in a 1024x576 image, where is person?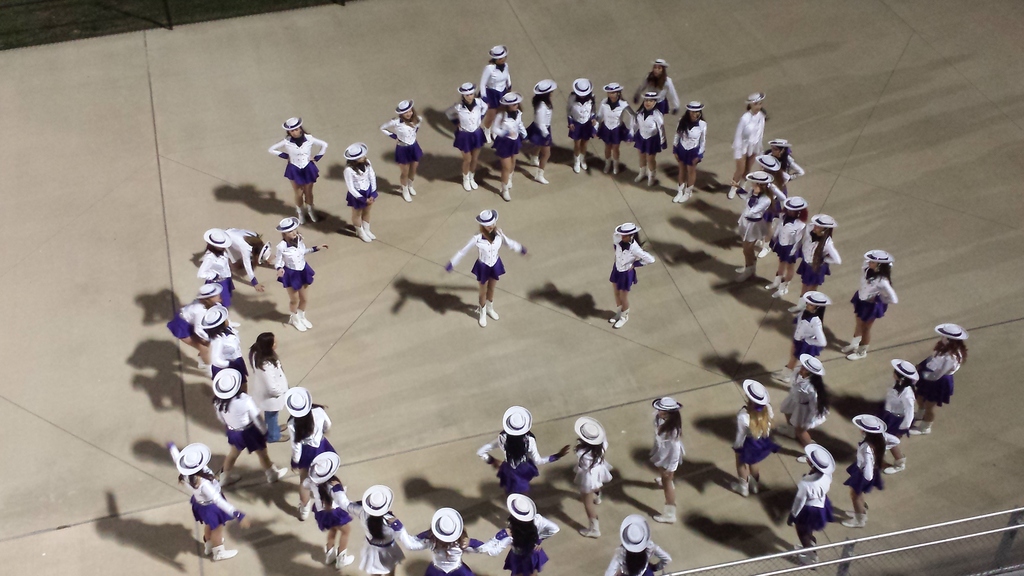
<region>648, 393, 686, 524</region>.
